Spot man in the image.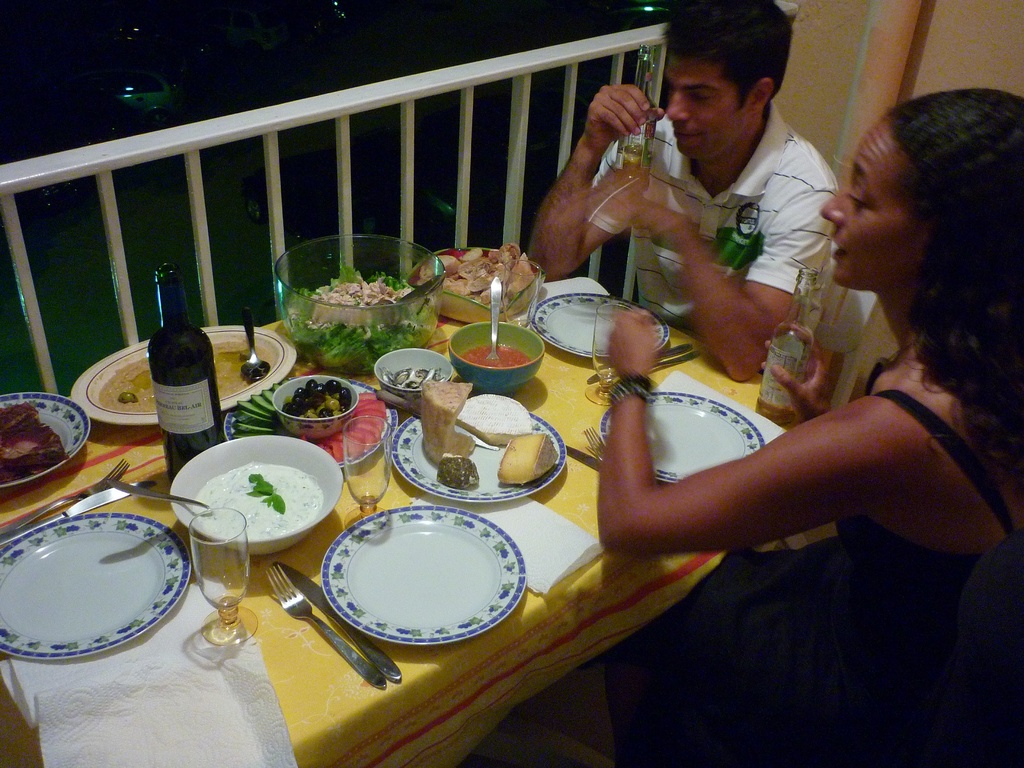
man found at 532, 0, 842, 388.
